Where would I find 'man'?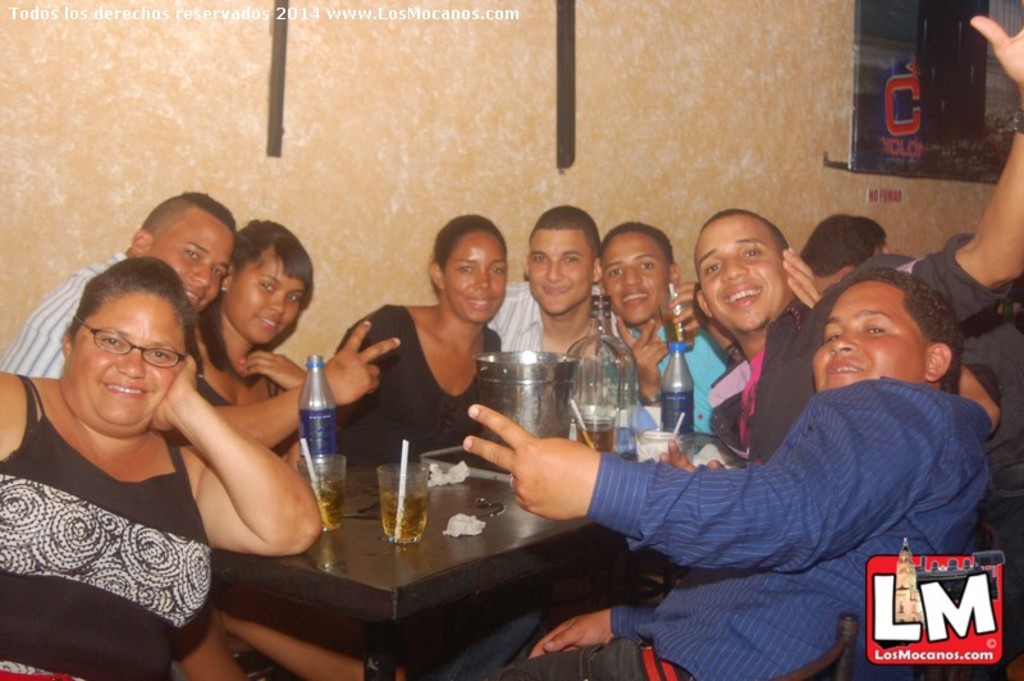
At x1=692, y1=13, x2=1023, y2=474.
